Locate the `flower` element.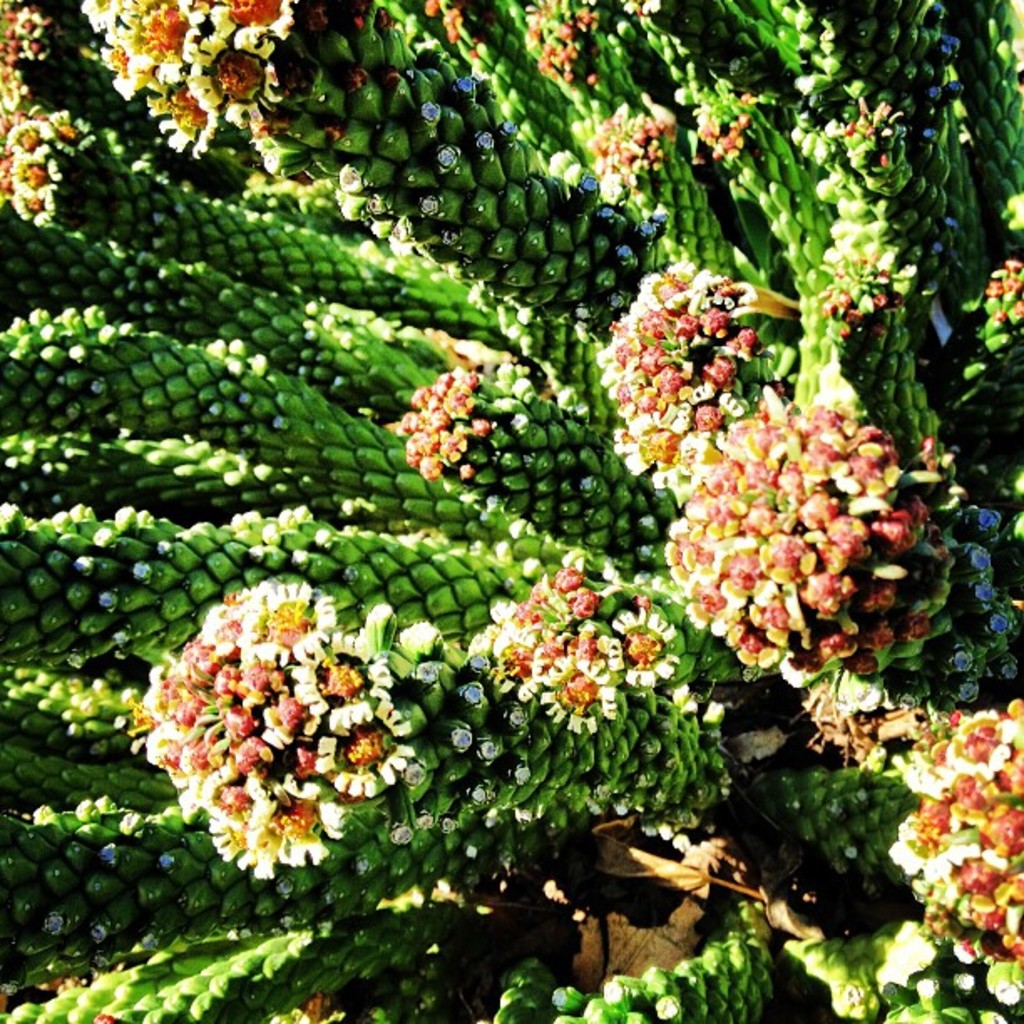
Element bbox: <bbox>380, 351, 490, 479</bbox>.
